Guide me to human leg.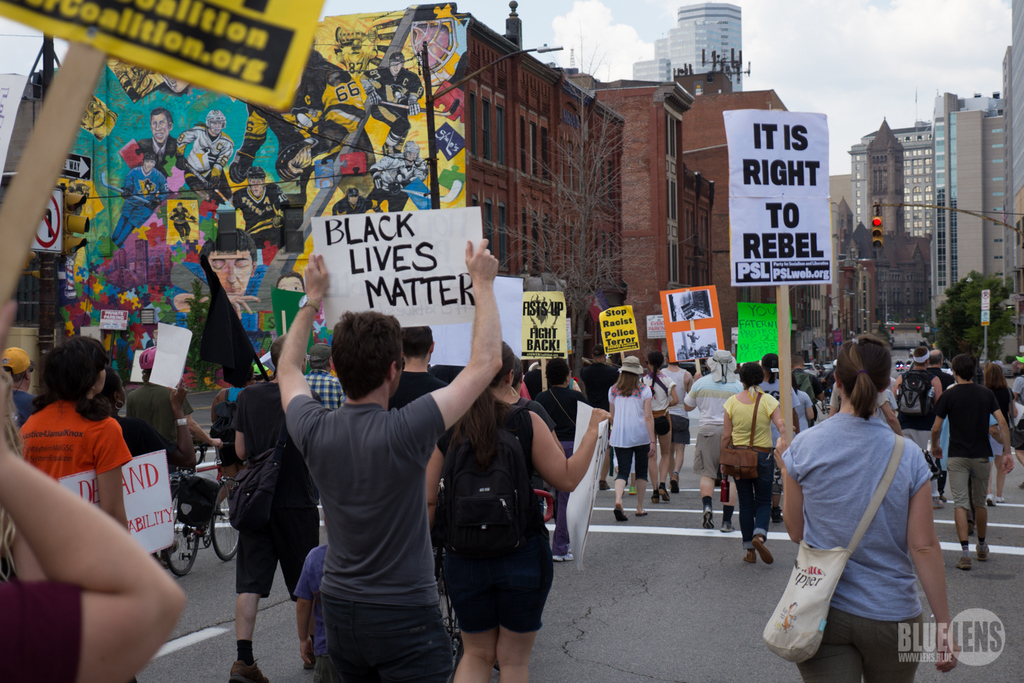
Guidance: select_region(672, 443, 683, 491).
